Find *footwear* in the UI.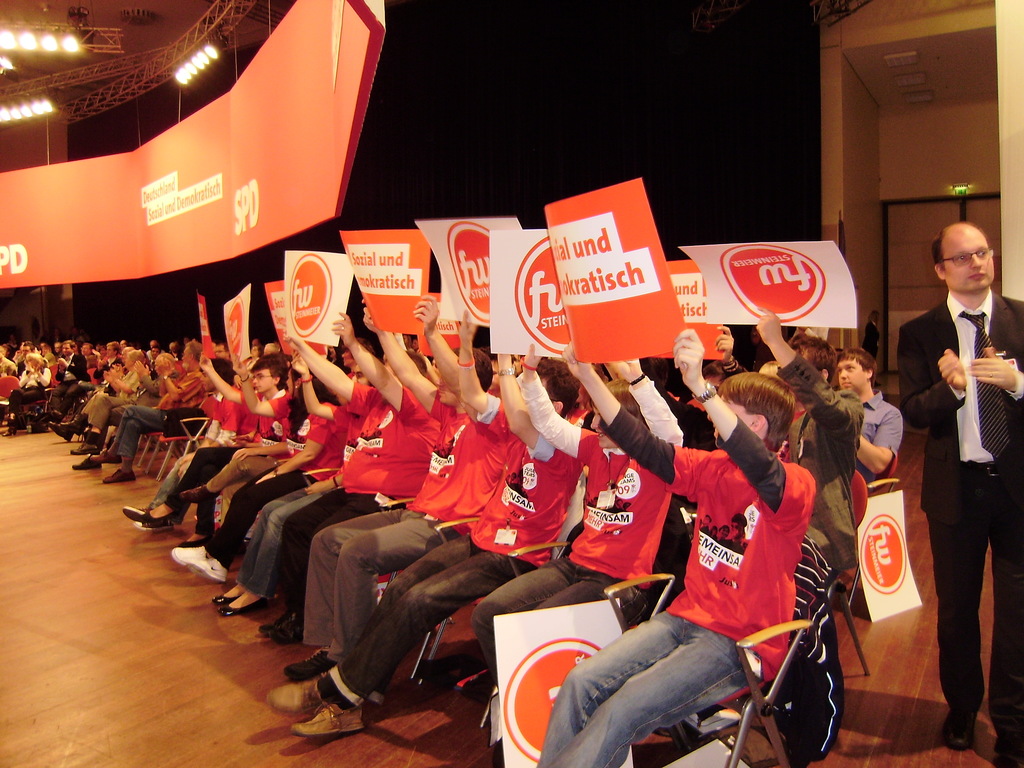
UI element at box(288, 703, 364, 736).
